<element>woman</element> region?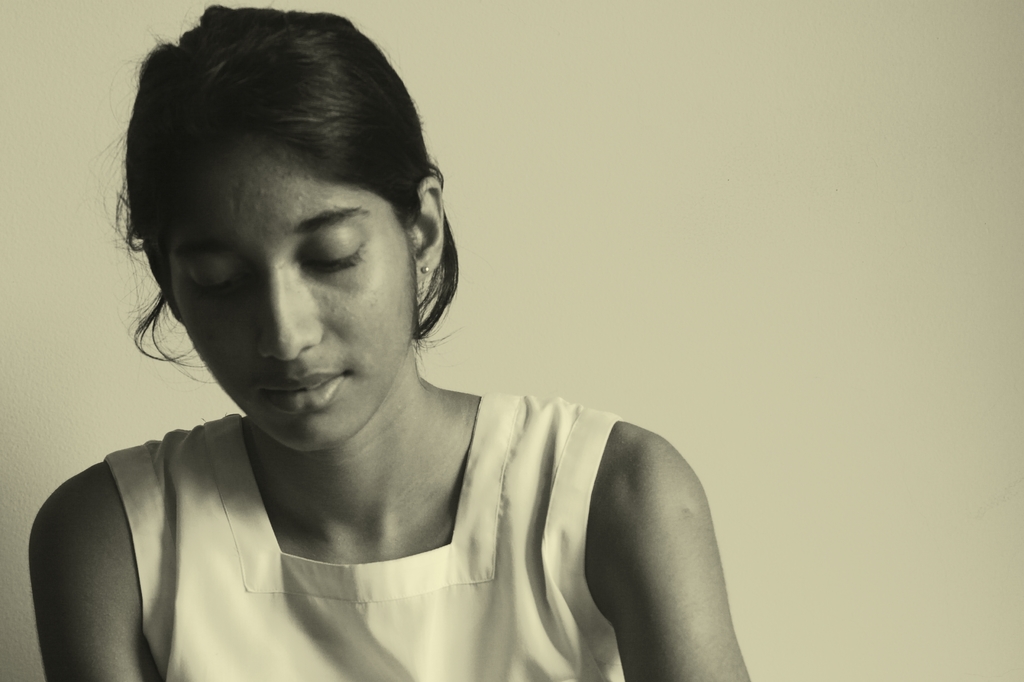
(left=31, top=0, right=790, bottom=681)
